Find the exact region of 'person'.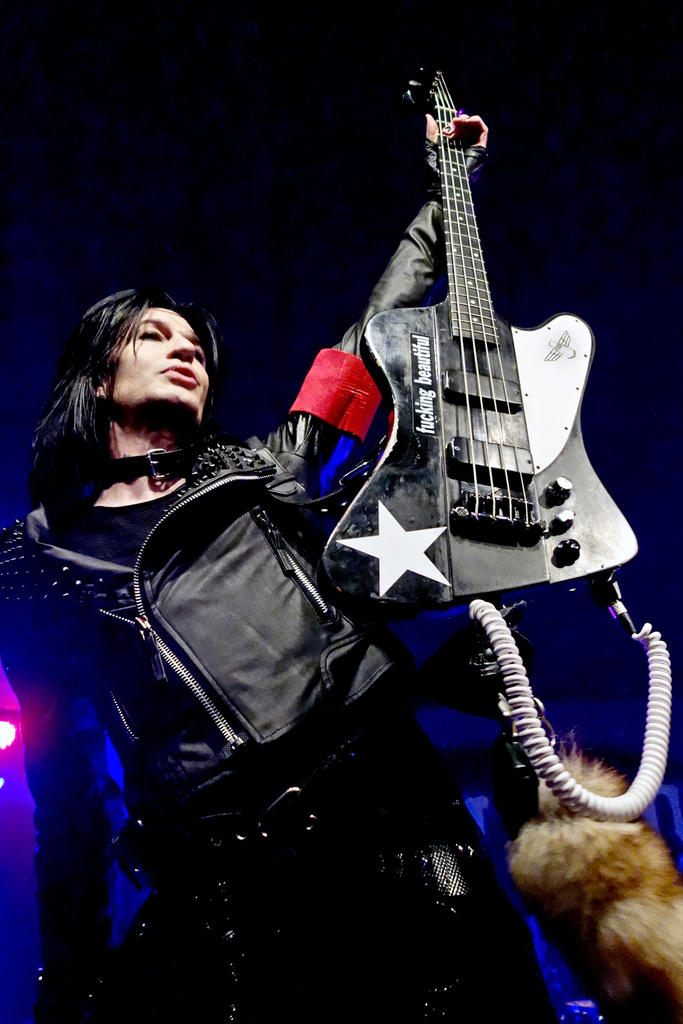
Exact region: left=0, top=115, right=559, bottom=1023.
